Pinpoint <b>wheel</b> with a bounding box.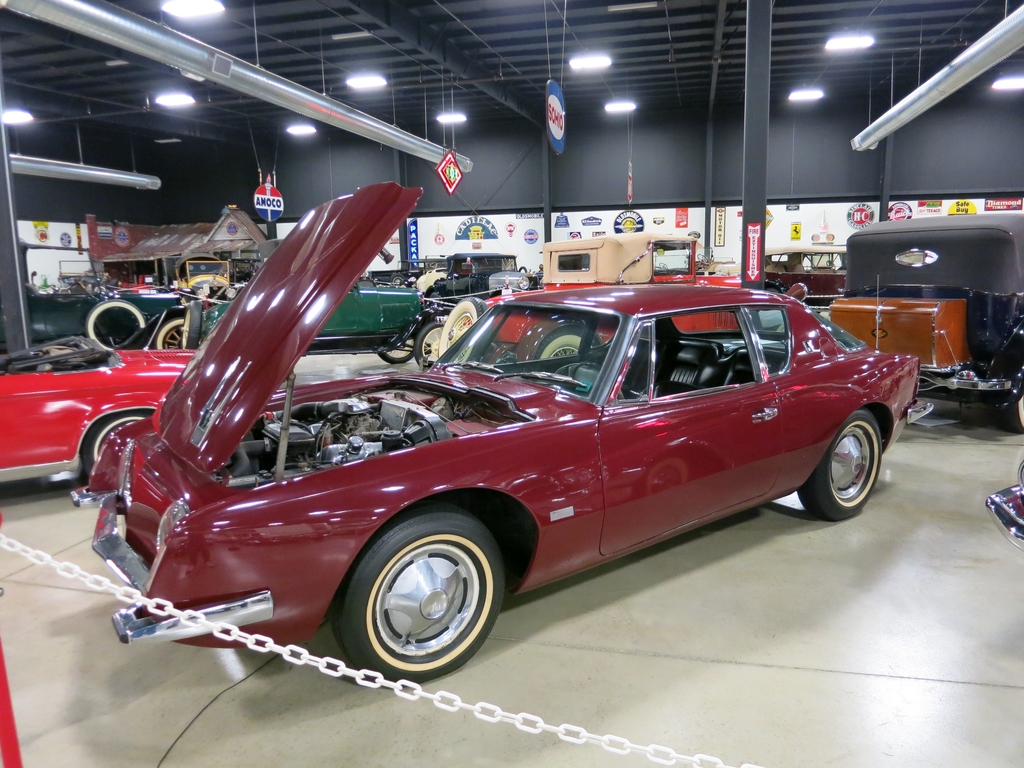
72 273 88 285.
